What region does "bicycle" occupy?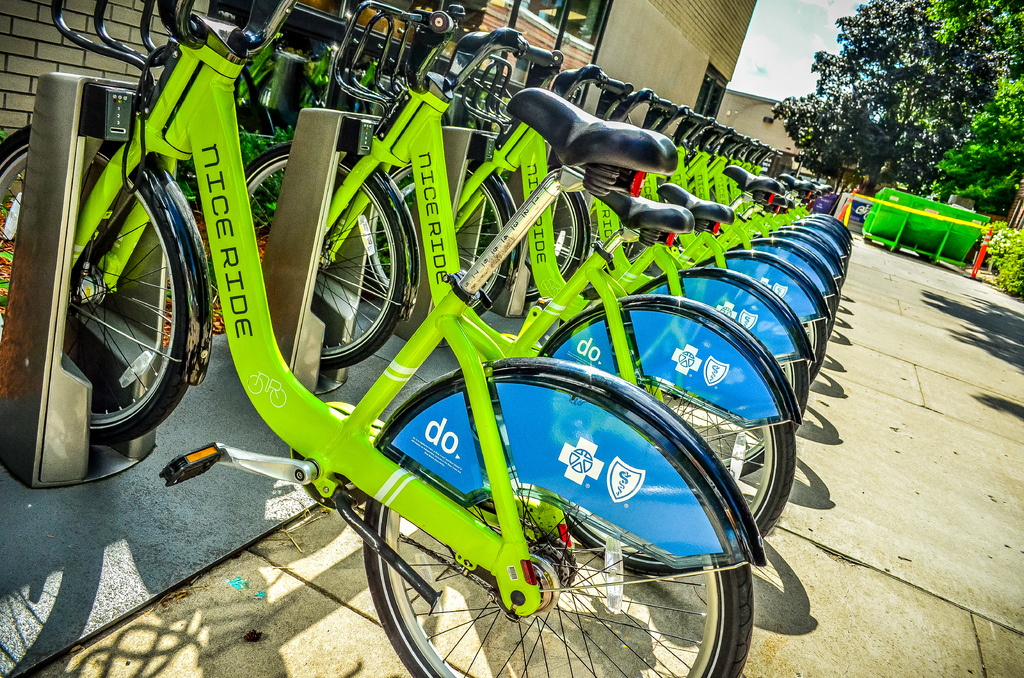
bbox(0, 0, 774, 677).
